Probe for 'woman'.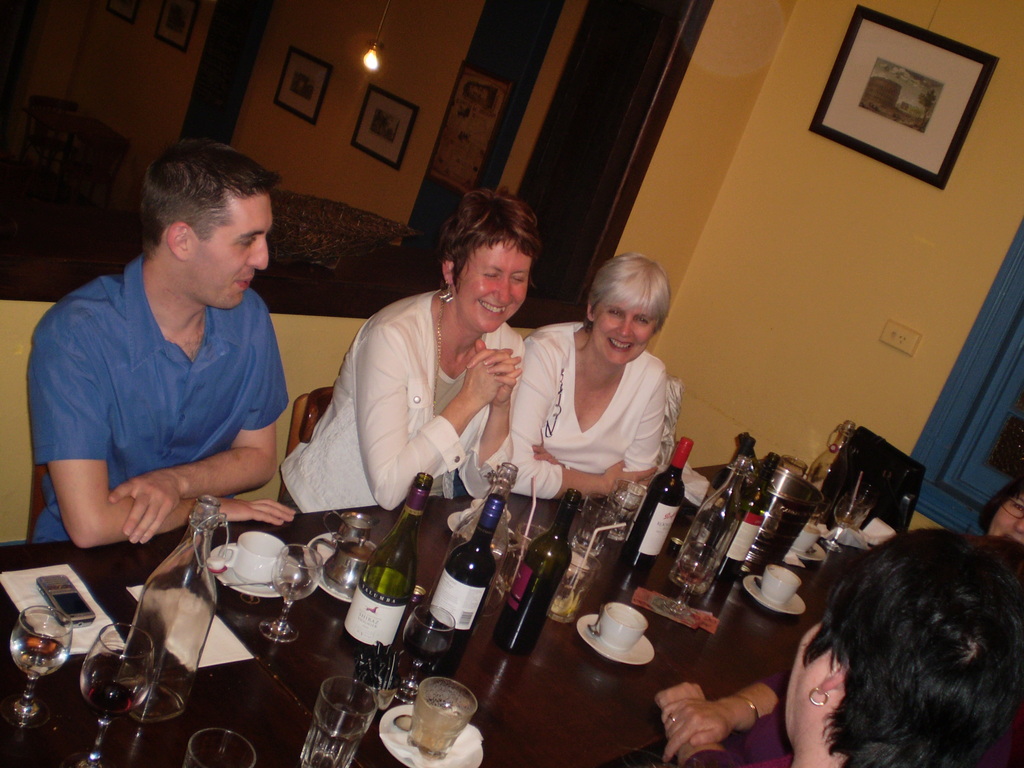
Probe result: [x1=501, y1=257, x2=694, y2=530].
